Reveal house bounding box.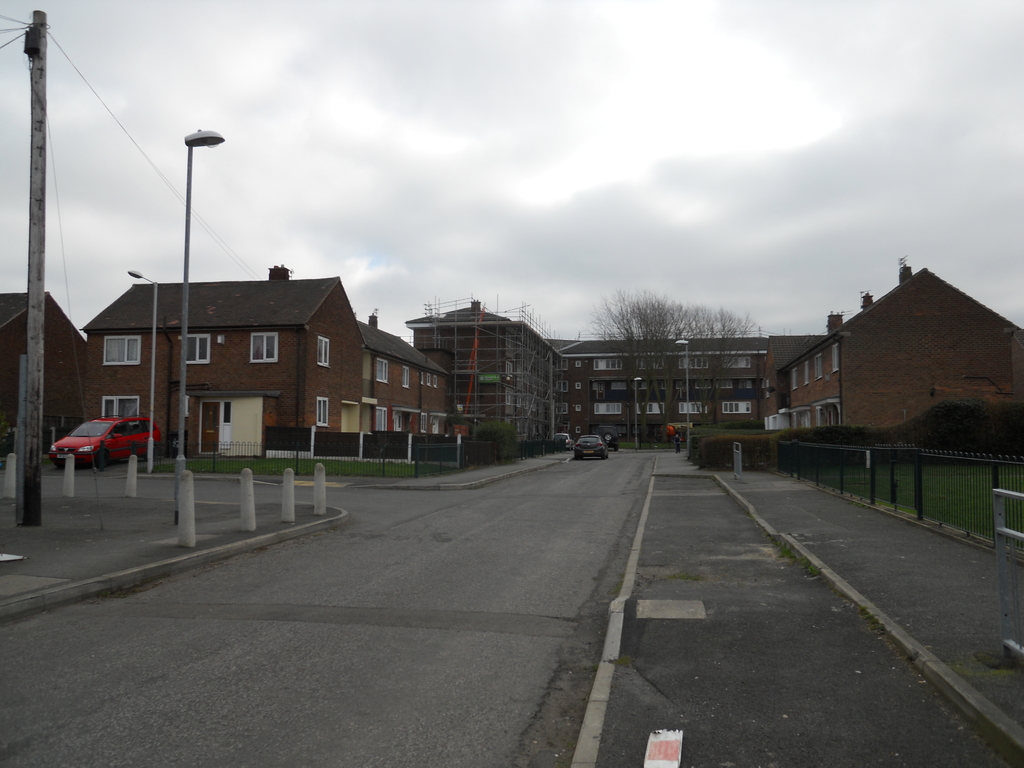
Revealed: region(410, 296, 557, 451).
